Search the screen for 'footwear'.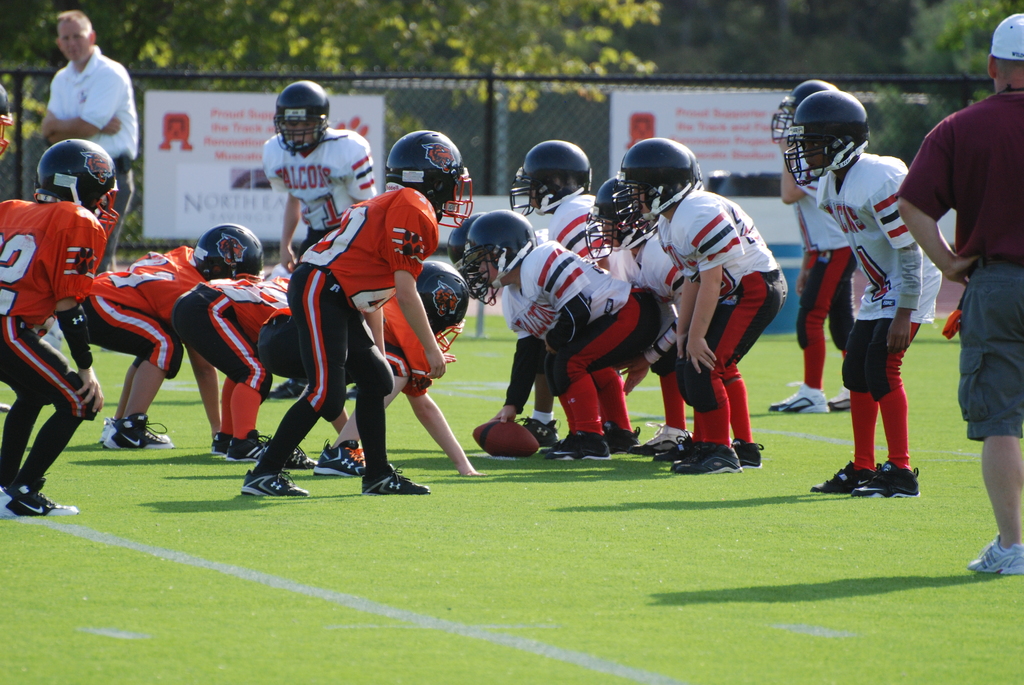
Found at [x1=360, y1=465, x2=431, y2=492].
